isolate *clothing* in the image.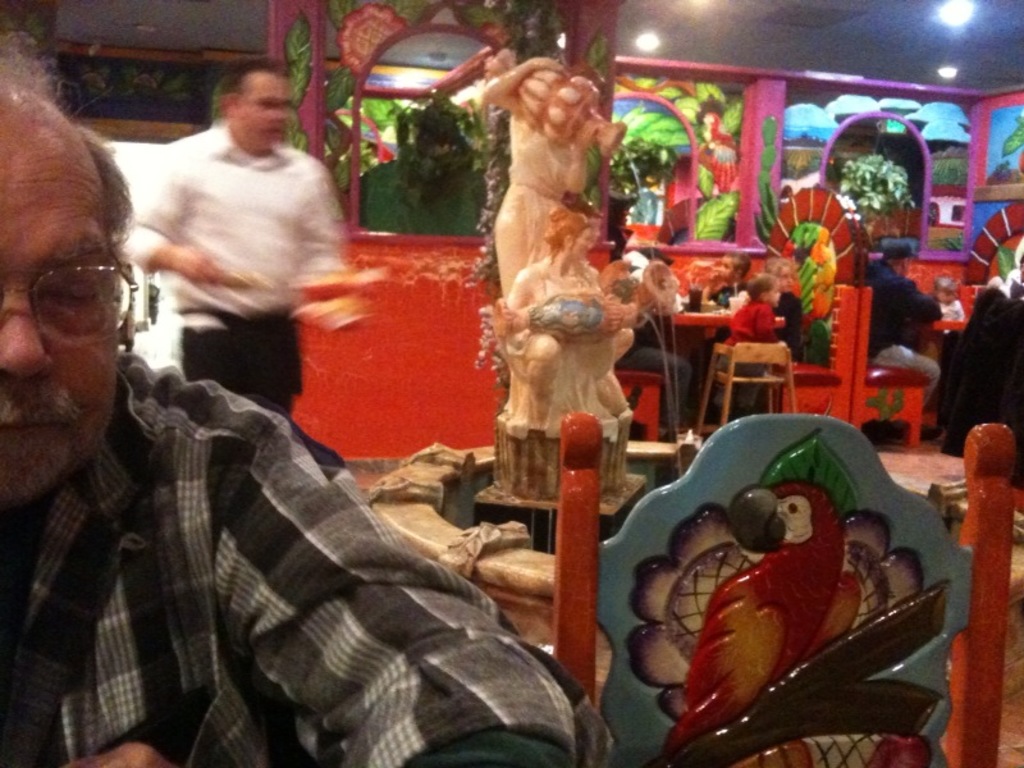
Isolated region: (928, 298, 961, 320).
